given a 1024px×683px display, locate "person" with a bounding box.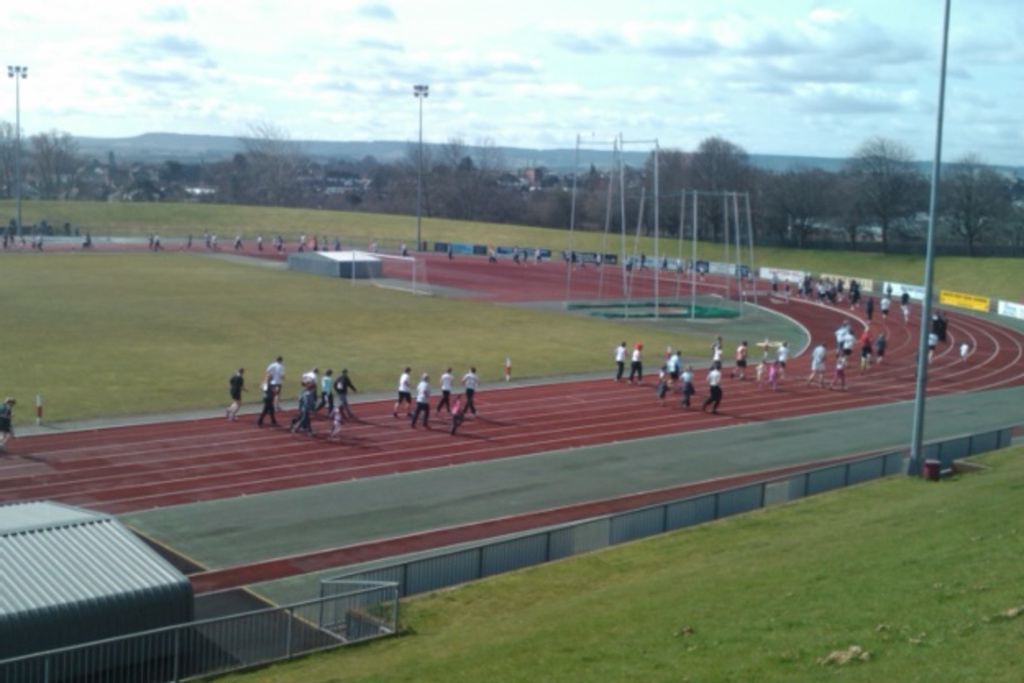
Located: (294,383,323,429).
